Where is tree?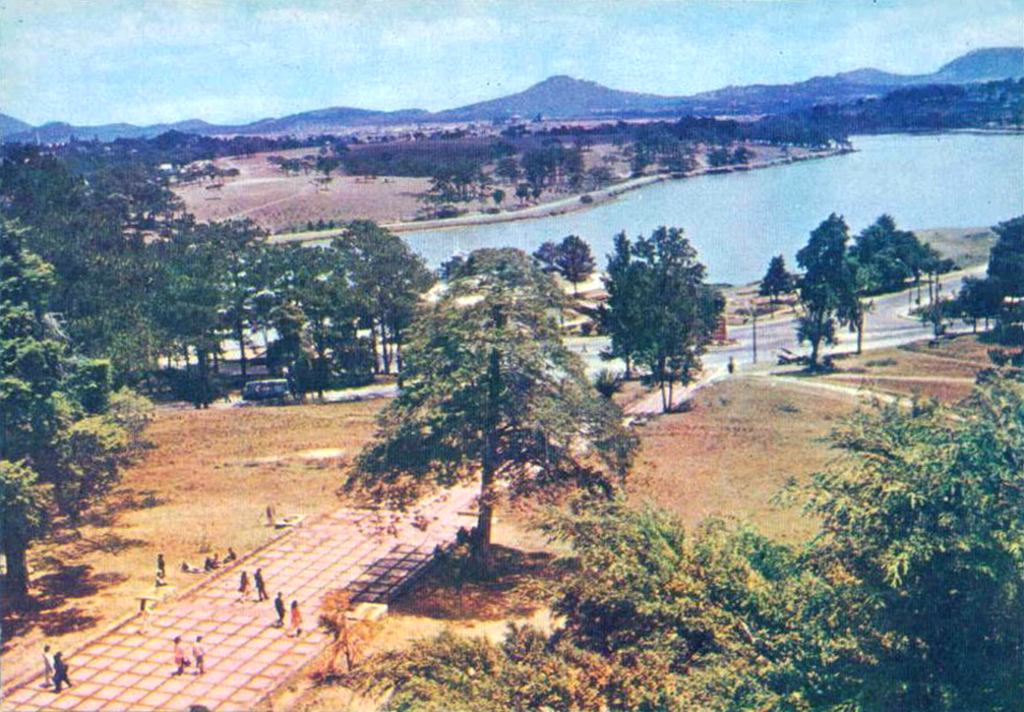
[789,215,862,372].
